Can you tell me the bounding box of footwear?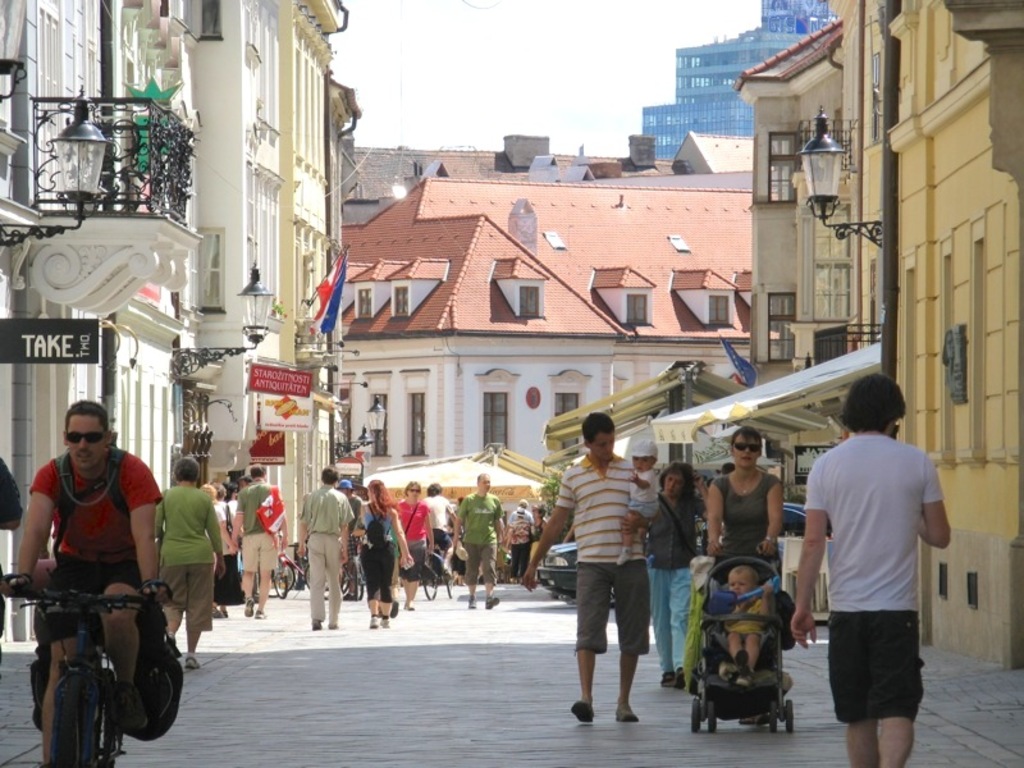
[736,649,750,676].
